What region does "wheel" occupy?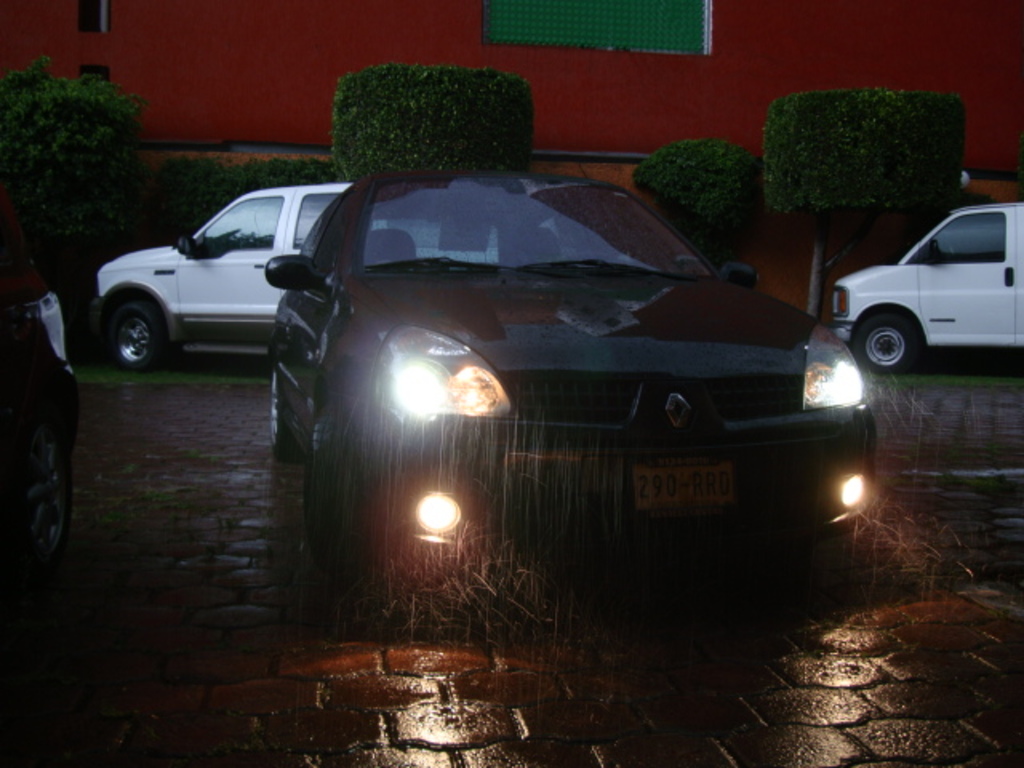
locate(264, 365, 290, 454).
